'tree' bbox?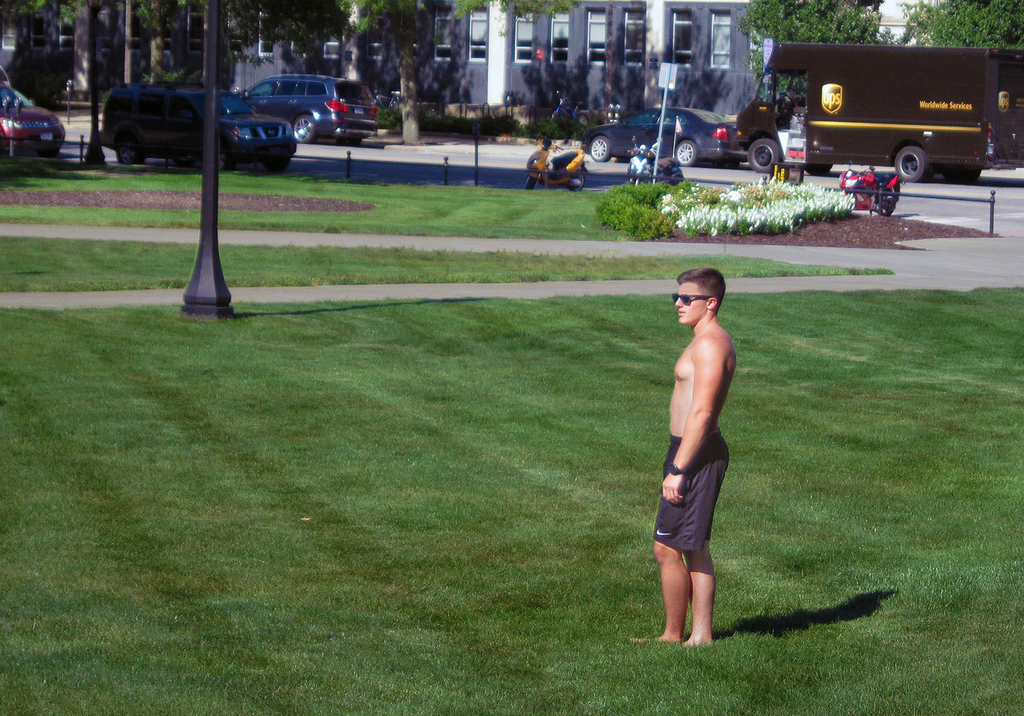
BBox(899, 0, 1023, 49)
